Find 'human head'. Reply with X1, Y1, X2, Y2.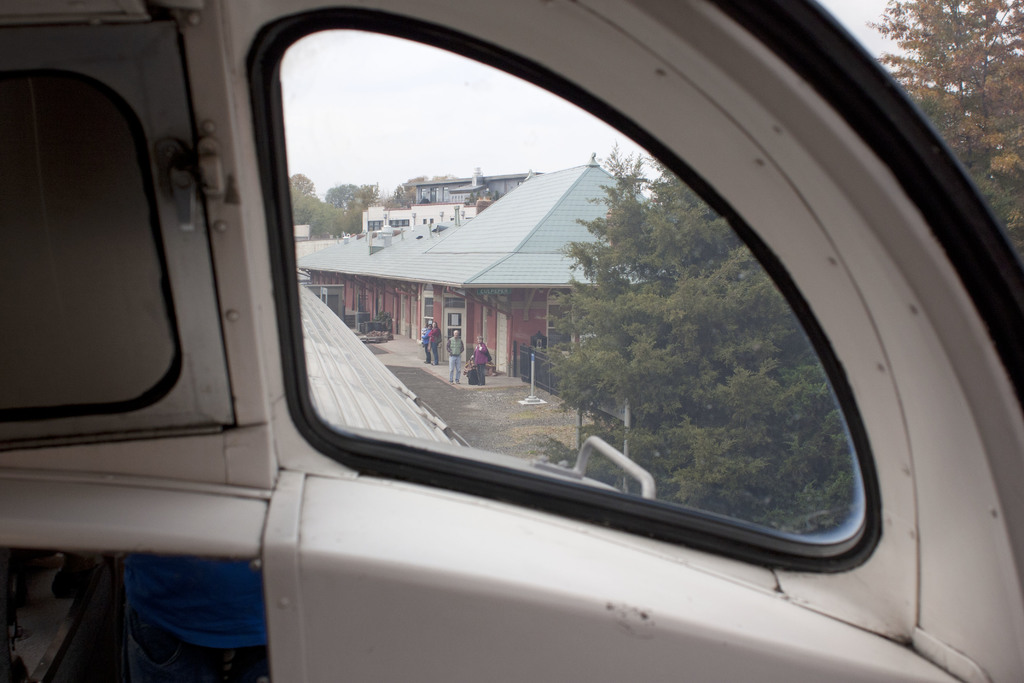
428, 325, 431, 330.
